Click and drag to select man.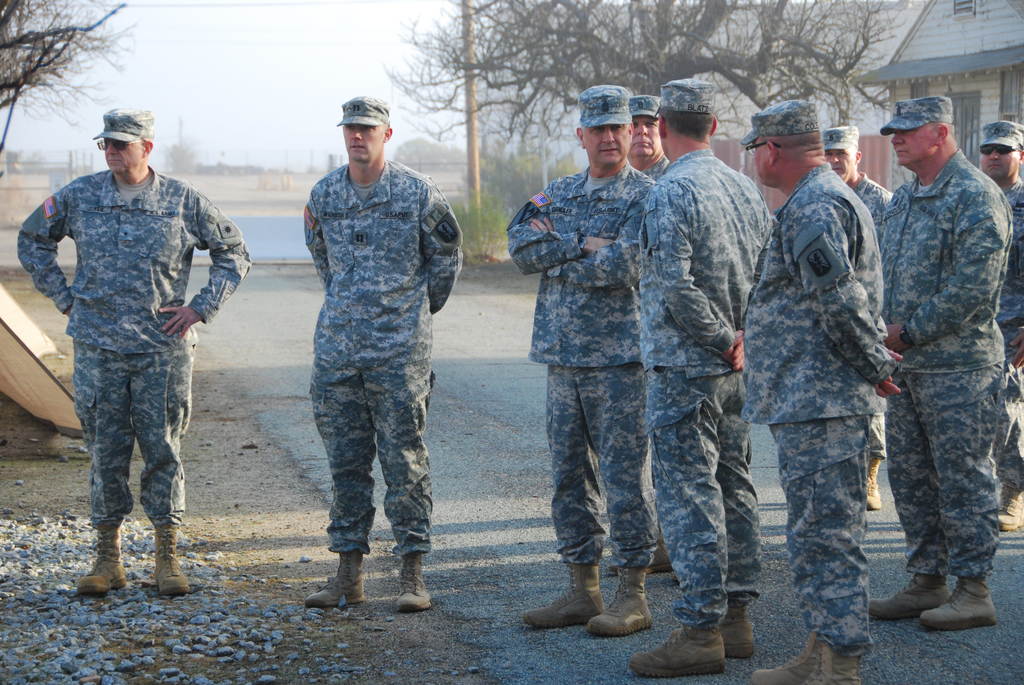
Selection: pyautogui.locateOnScreen(737, 98, 906, 684).
